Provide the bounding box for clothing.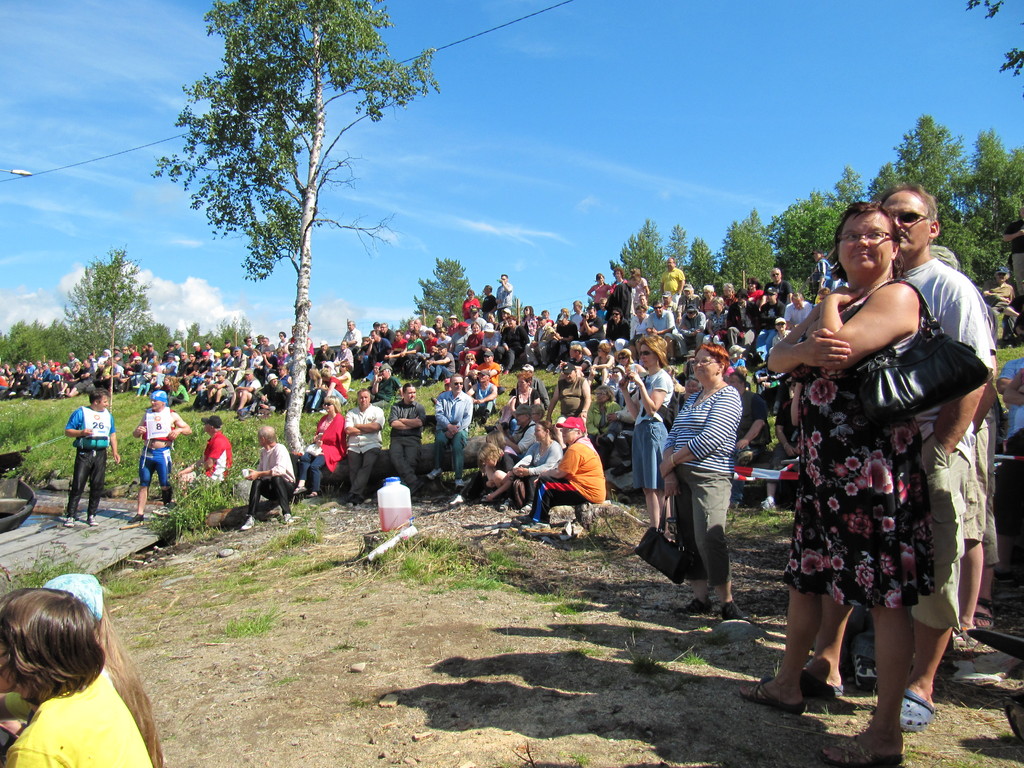
[996, 222, 1023, 314].
